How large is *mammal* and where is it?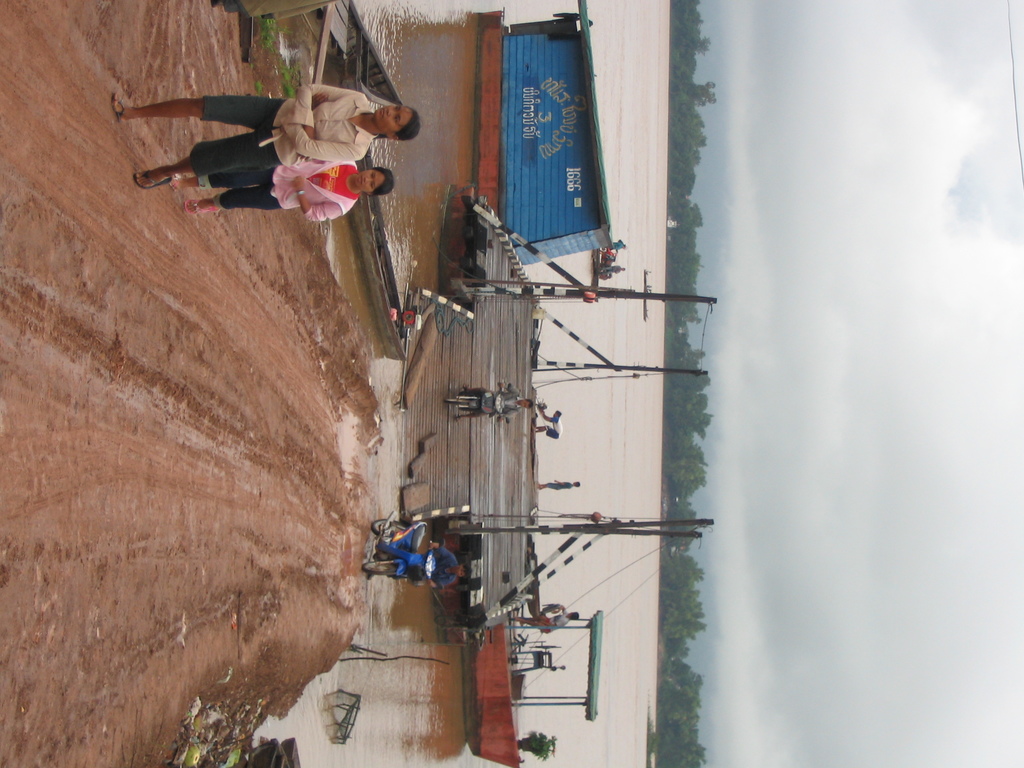
Bounding box: rect(514, 600, 583, 637).
